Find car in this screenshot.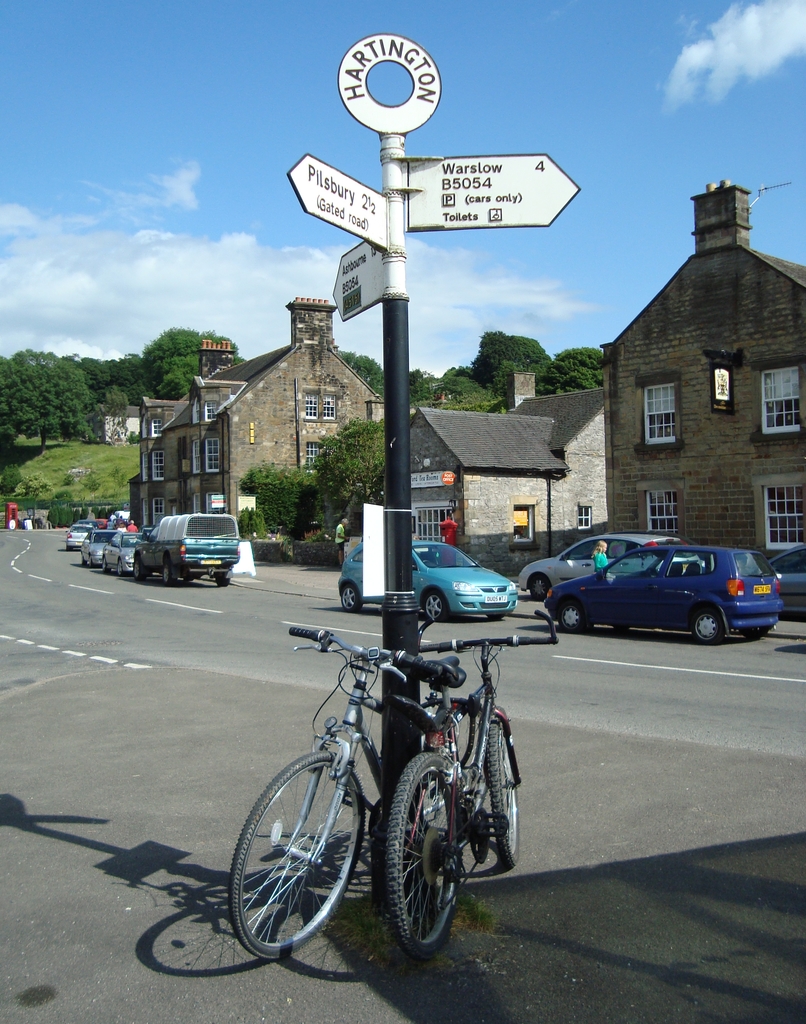
The bounding box for car is 60 526 94 556.
